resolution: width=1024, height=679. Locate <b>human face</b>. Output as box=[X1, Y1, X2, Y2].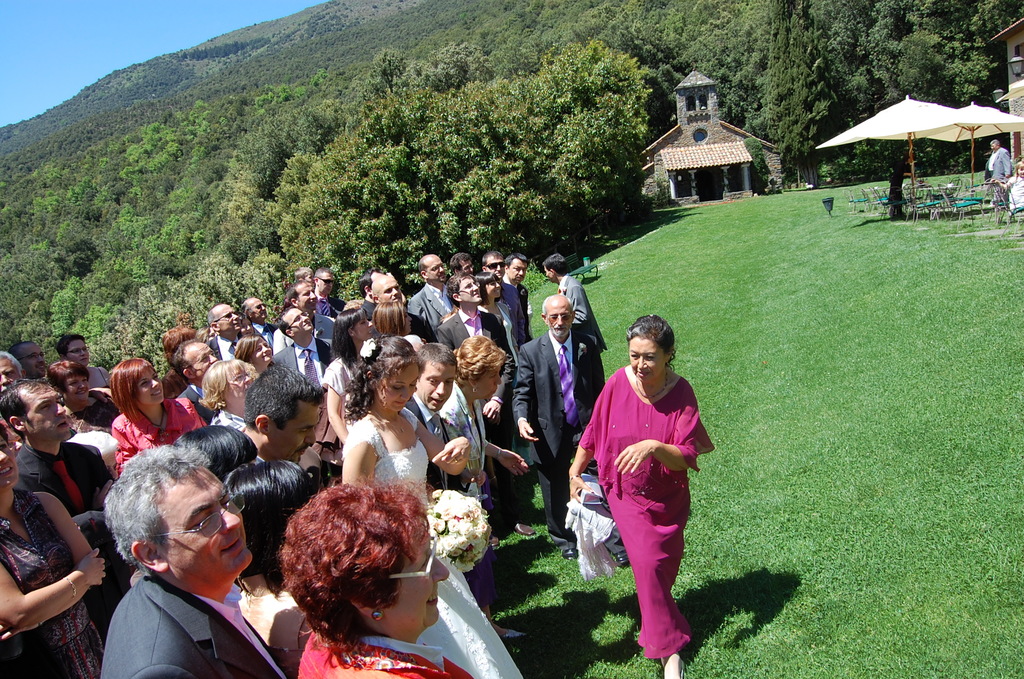
box=[0, 425, 15, 490].
